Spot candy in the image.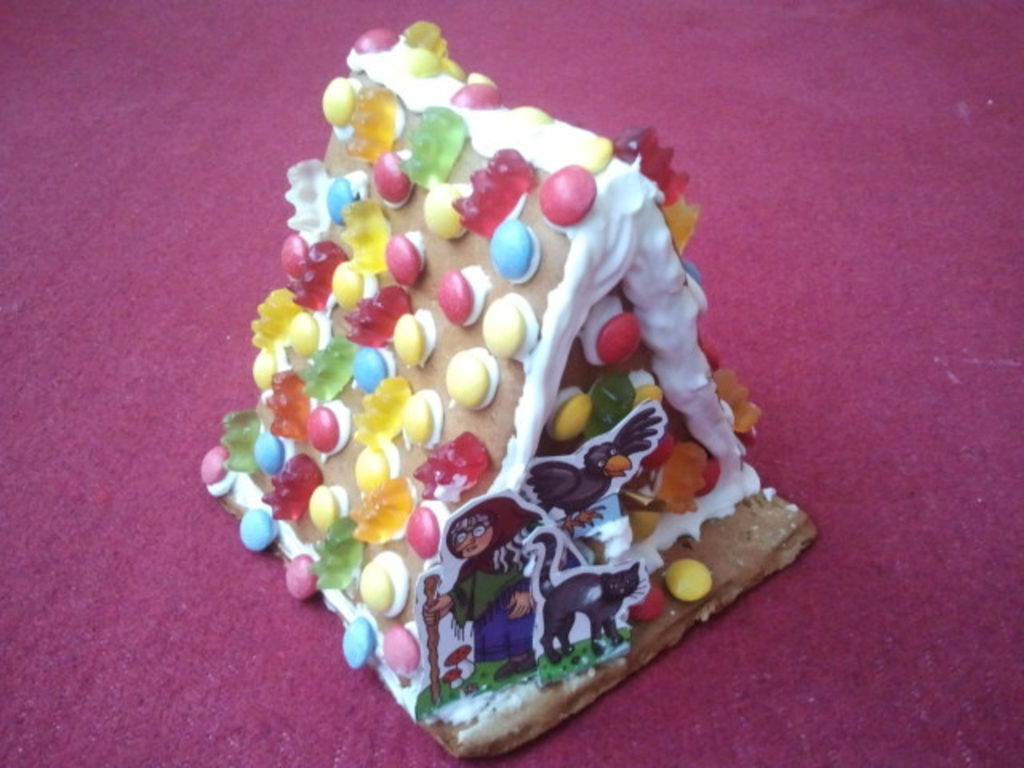
candy found at box=[629, 576, 666, 626].
